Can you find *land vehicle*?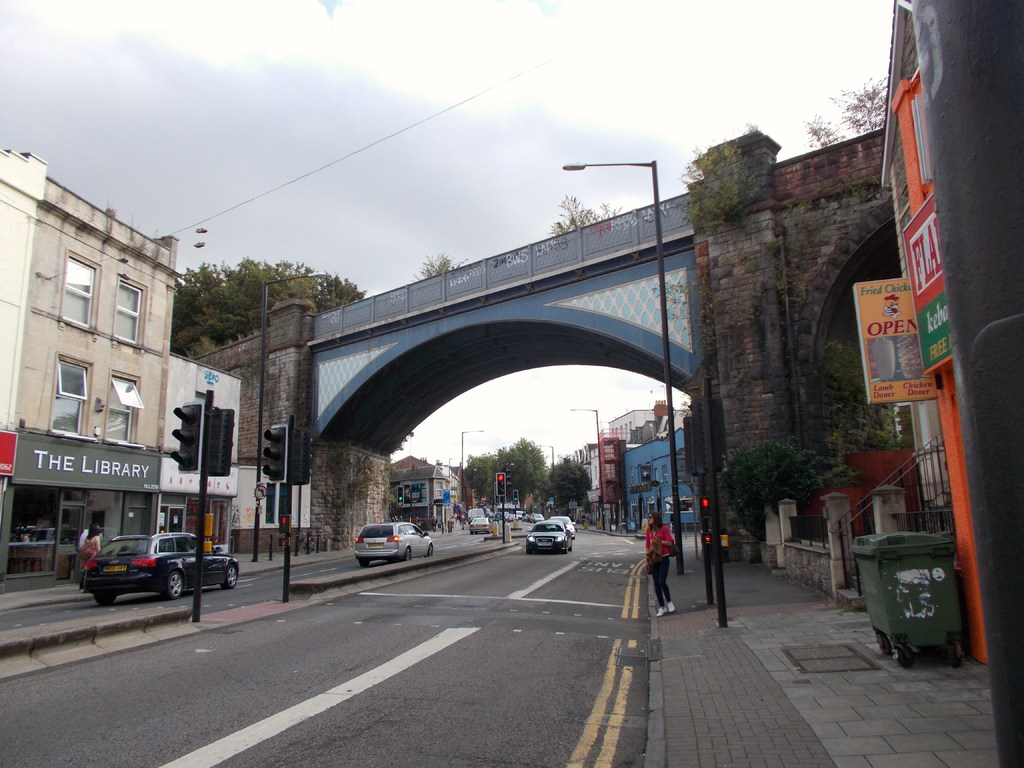
Yes, bounding box: Rect(474, 517, 490, 532).
